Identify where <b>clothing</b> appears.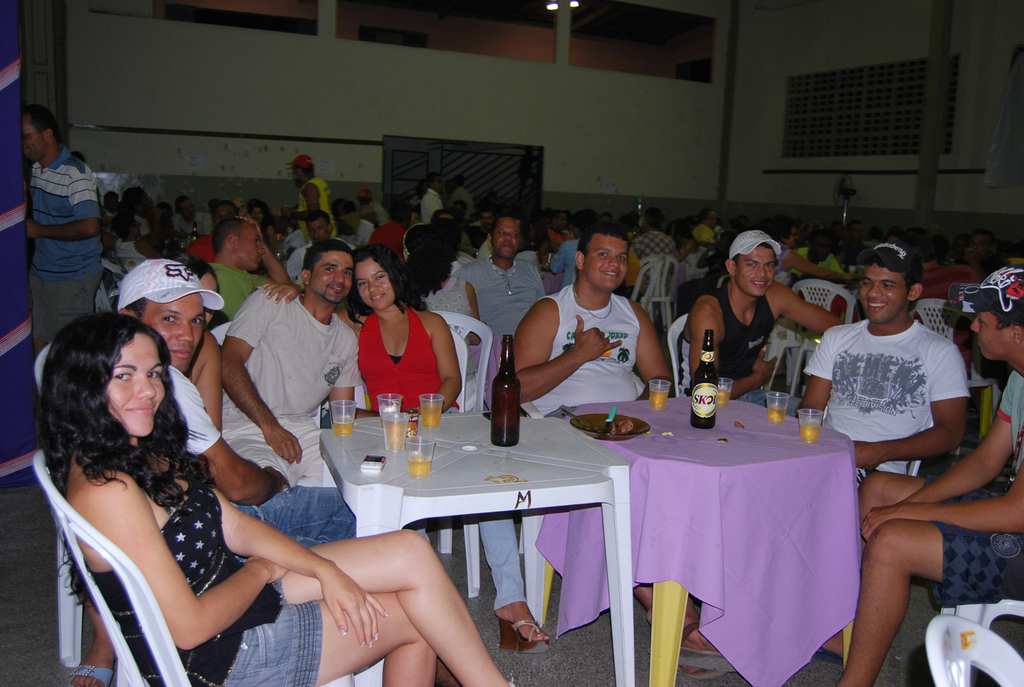
Appears at box=[901, 362, 1023, 603].
